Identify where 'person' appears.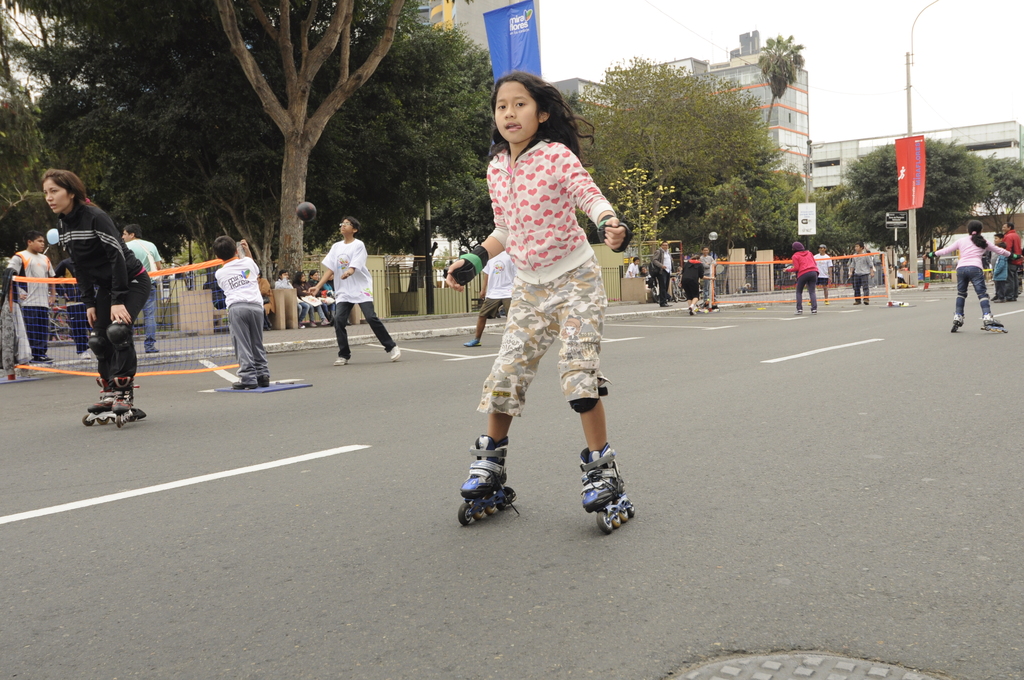
Appears at bbox(993, 243, 1008, 304).
